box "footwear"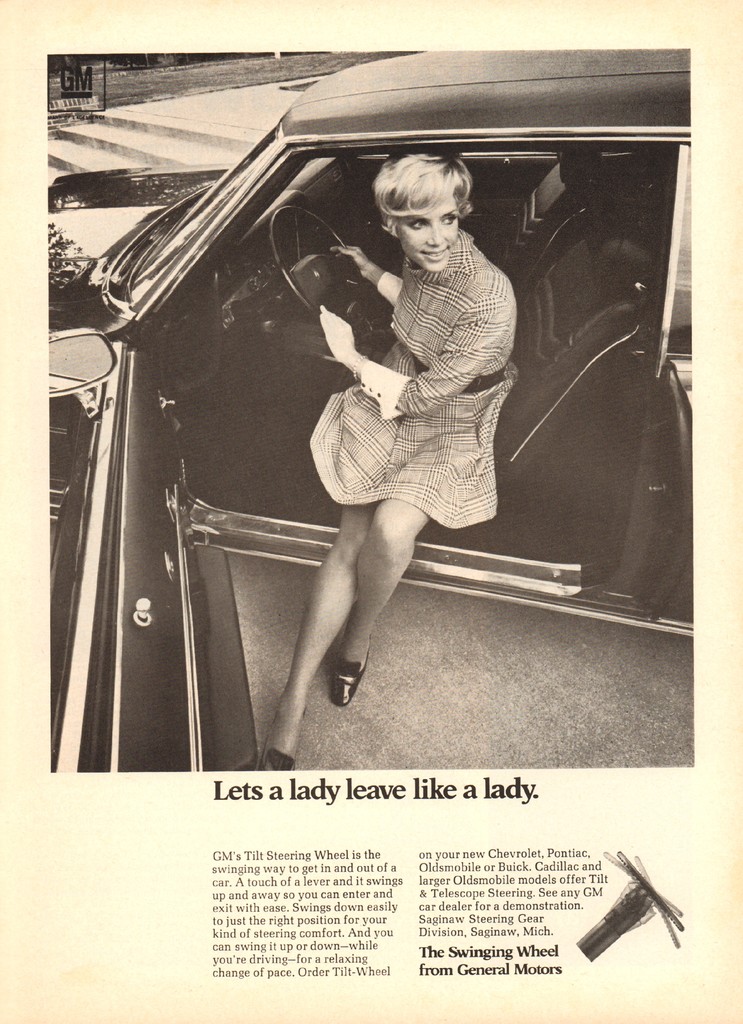
<box>332,627,372,715</box>
